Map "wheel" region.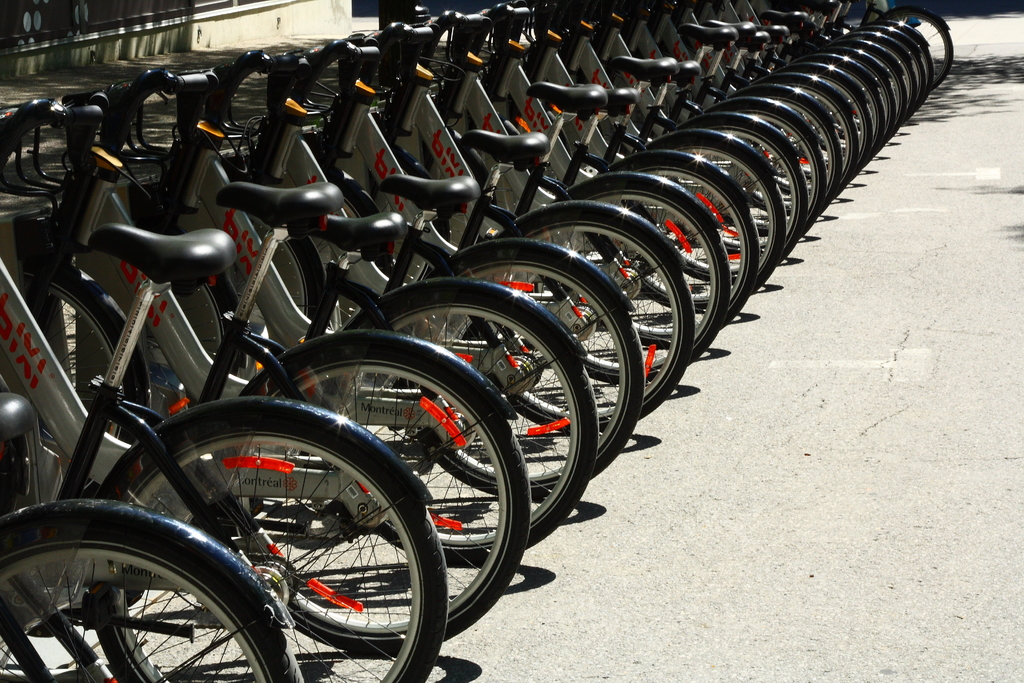
Mapped to 412 256 643 498.
